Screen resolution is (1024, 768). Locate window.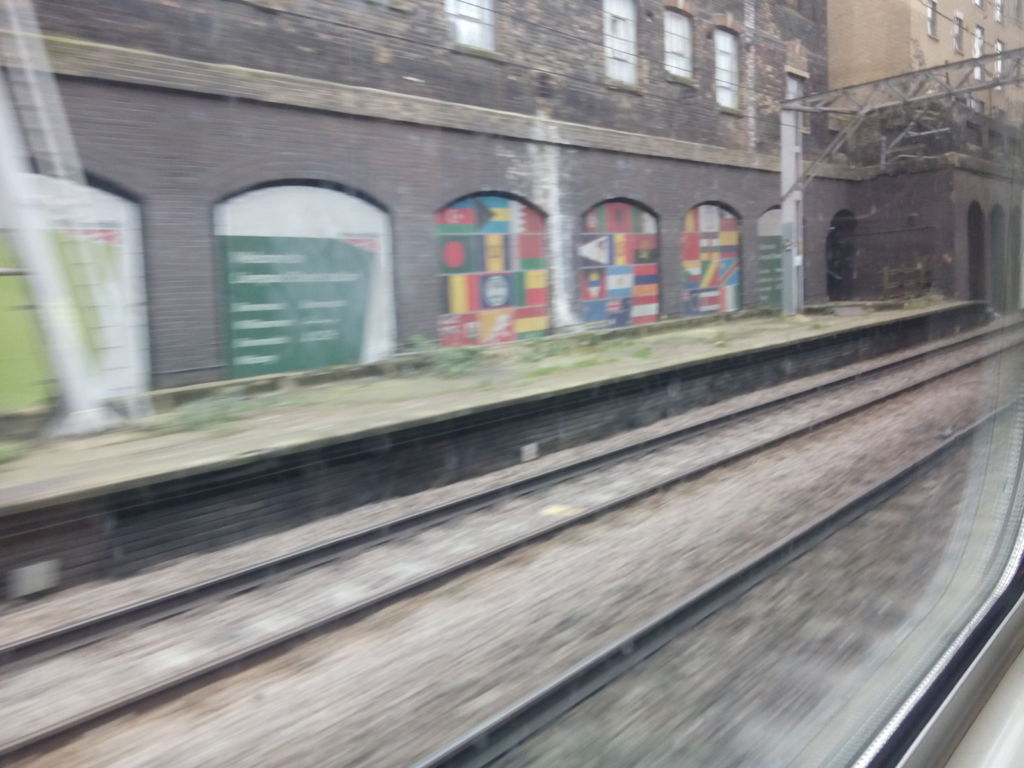
locate(975, 26, 979, 77).
